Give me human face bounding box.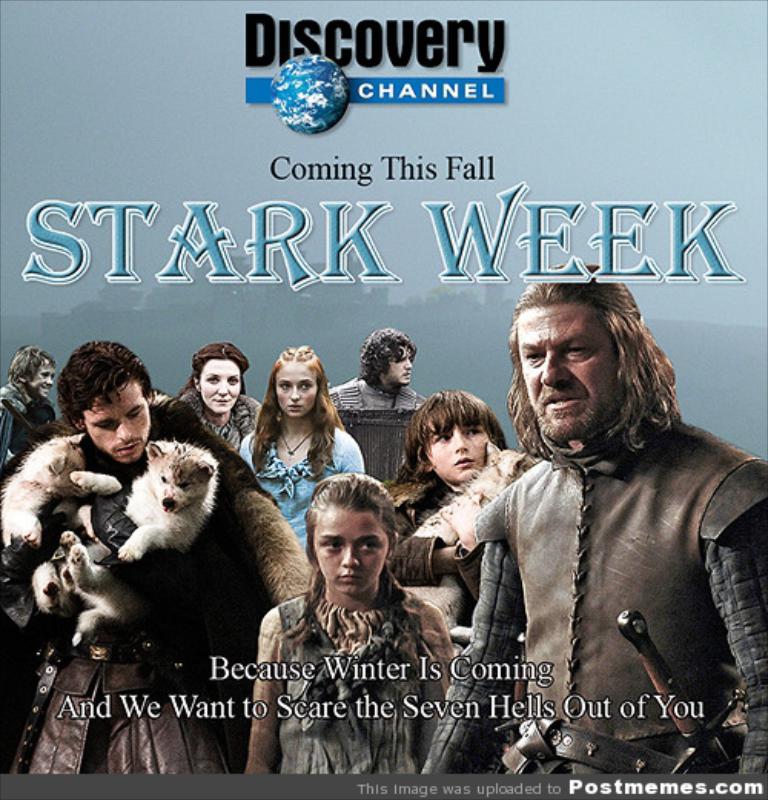
Rect(203, 361, 240, 413).
